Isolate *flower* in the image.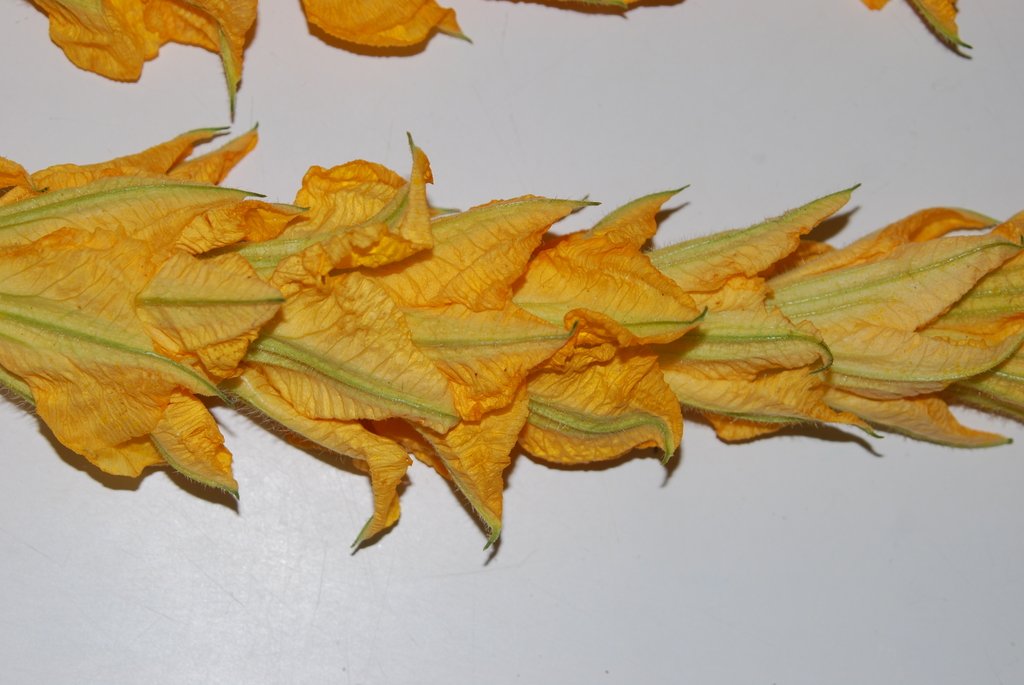
Isolated region: region(296, 0, 468, 47).
